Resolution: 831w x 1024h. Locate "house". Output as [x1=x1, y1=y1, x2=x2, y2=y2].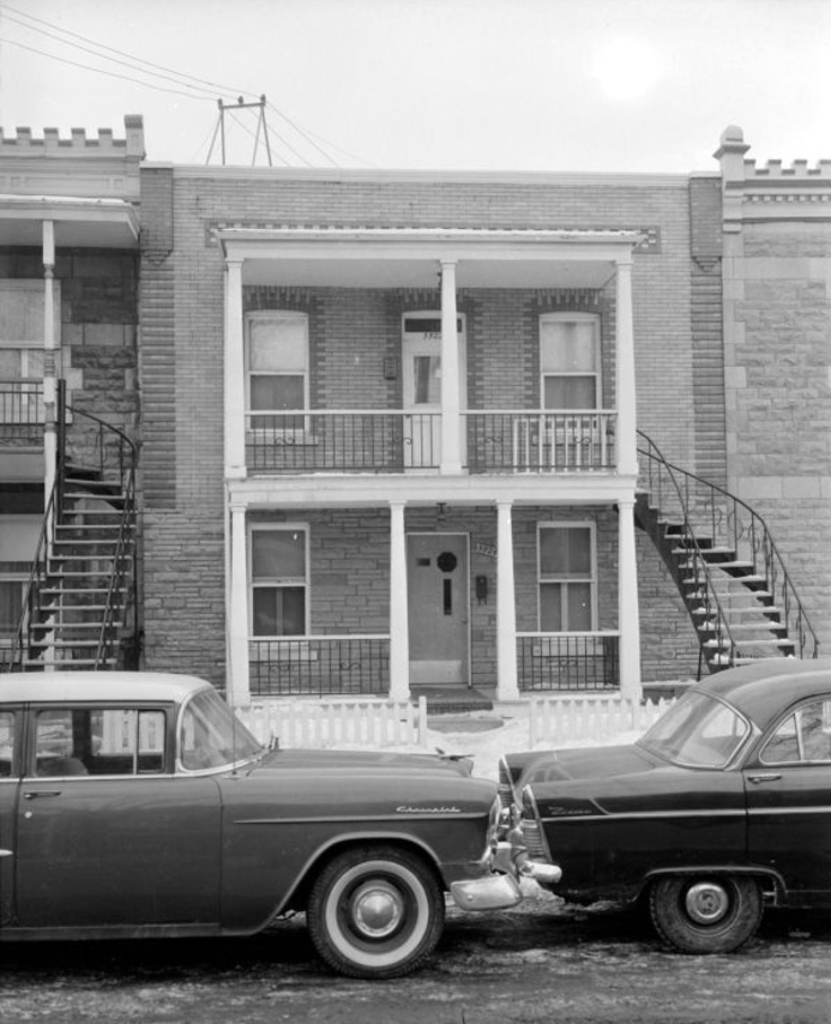
[x1=255, y1=170, x2=729, y2=785].
